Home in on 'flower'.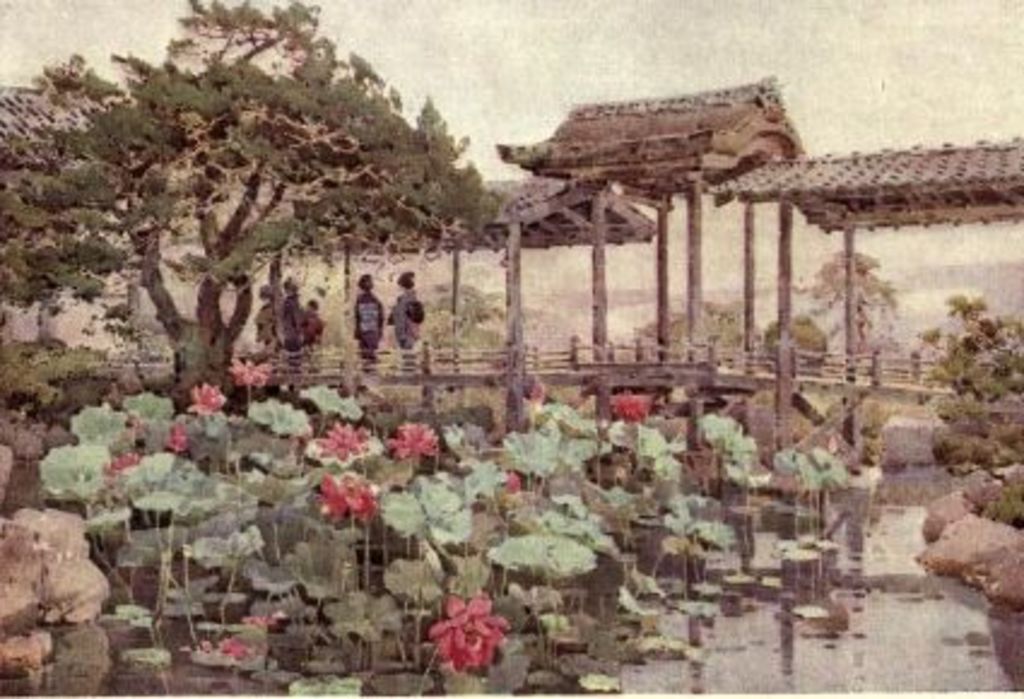
Homed in at 325, 475, 381, 516.
